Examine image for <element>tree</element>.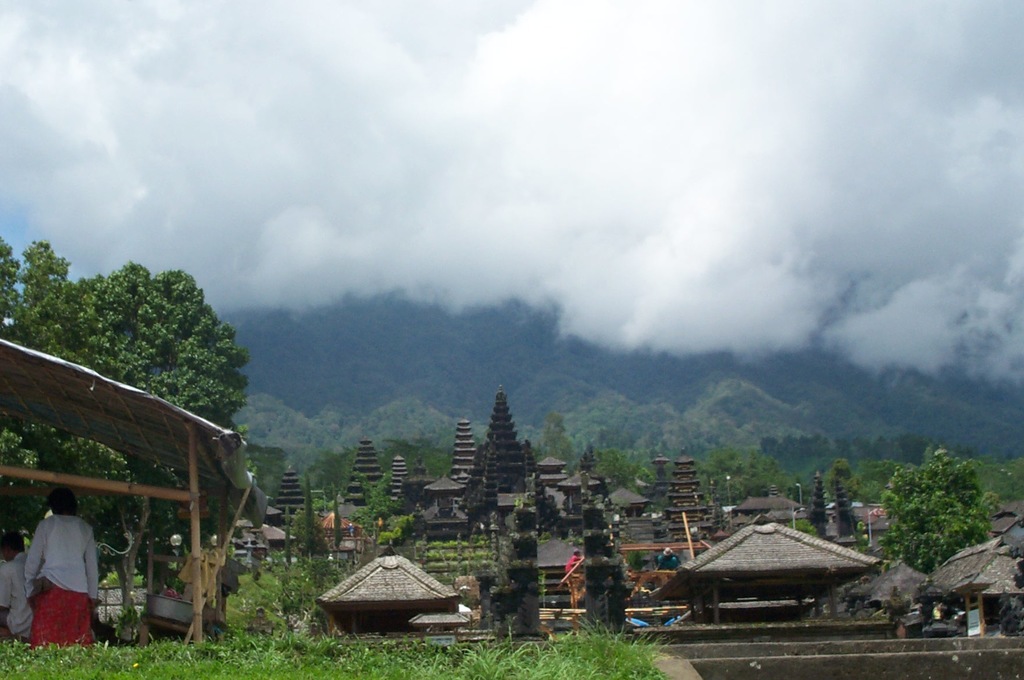
Examination result: {"left": 687, "top": 449, "right": 785, "bottom": 507}.
